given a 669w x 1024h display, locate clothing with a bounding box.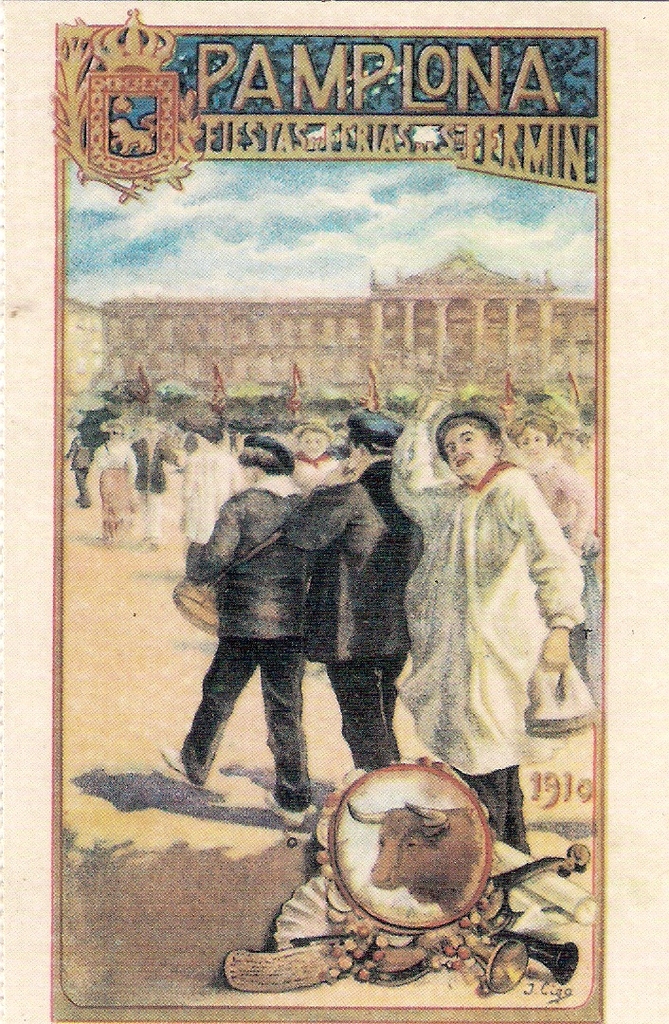
Located: left=301, top=473, right=420, bottom=785.
